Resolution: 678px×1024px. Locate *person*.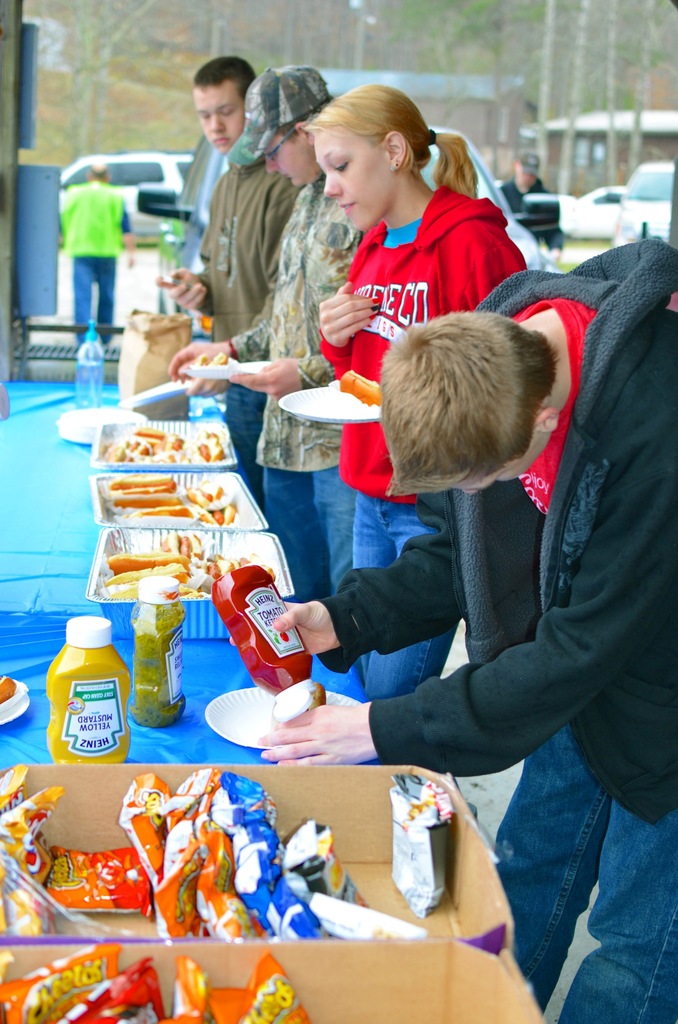
x1=498 y1=151 x2=561 y2=266.
